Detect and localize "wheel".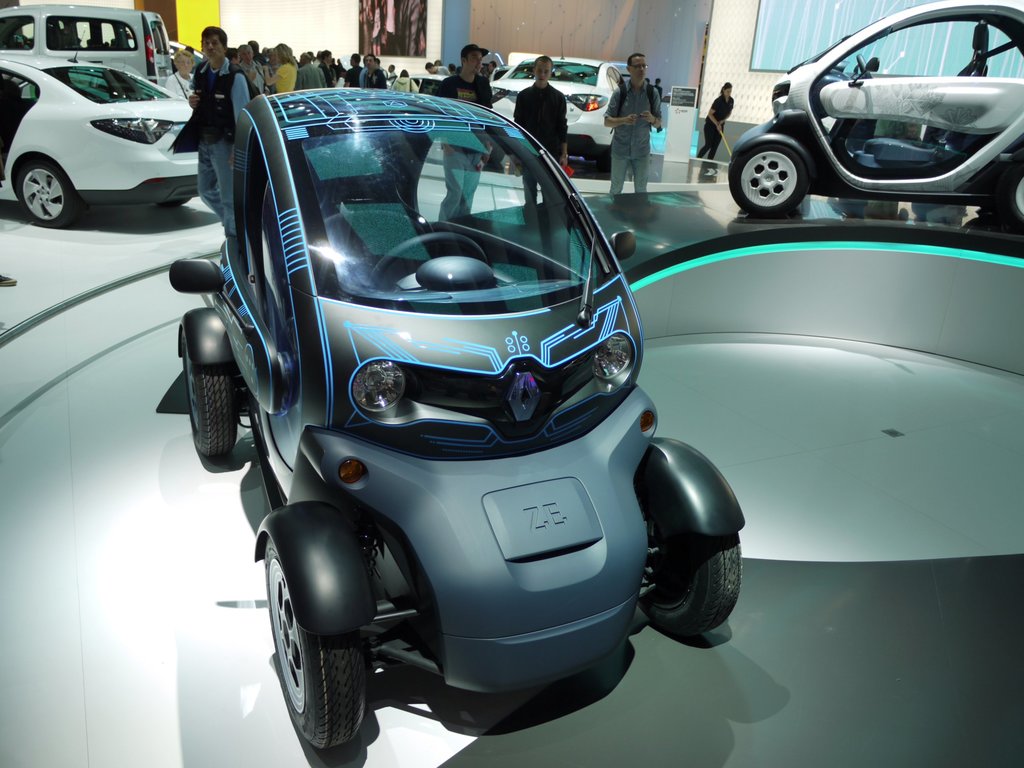
Localized at <region>726, 133, 819, 215</region>.
